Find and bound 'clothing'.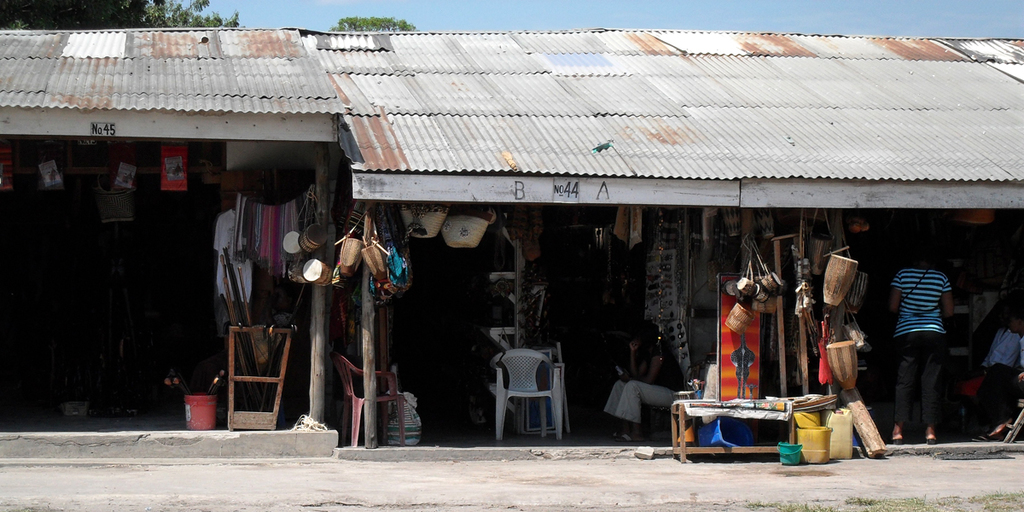
Bound: <region>604, 346, 681, 425</region>.
